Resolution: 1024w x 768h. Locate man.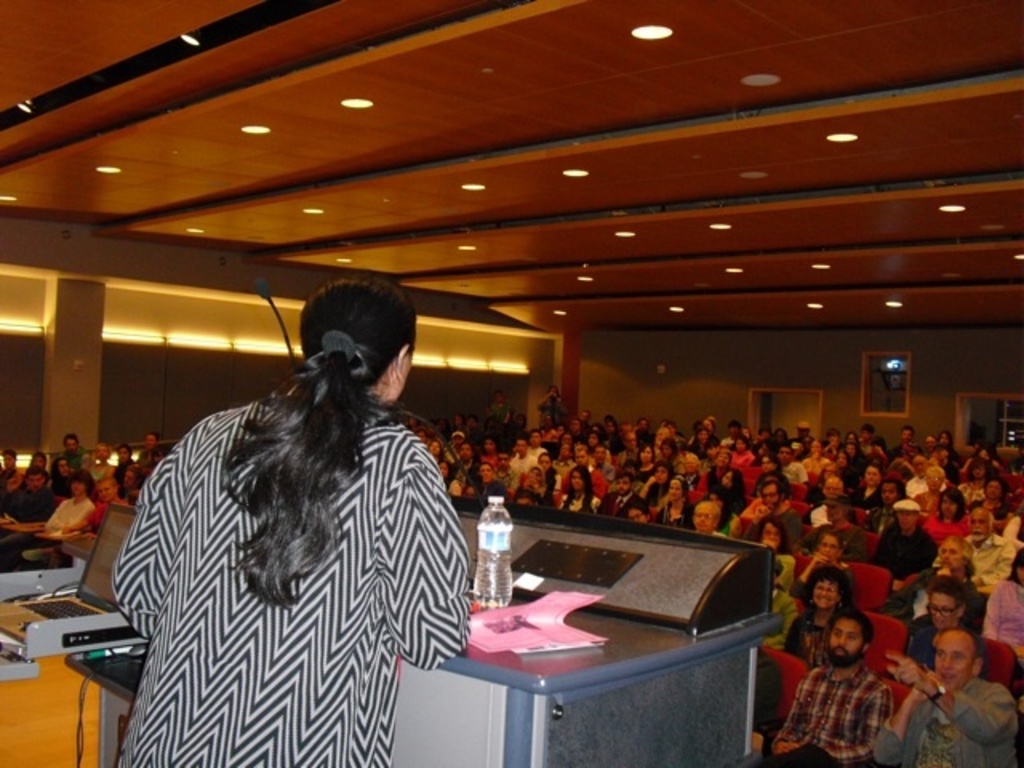
869:501:939:614.
